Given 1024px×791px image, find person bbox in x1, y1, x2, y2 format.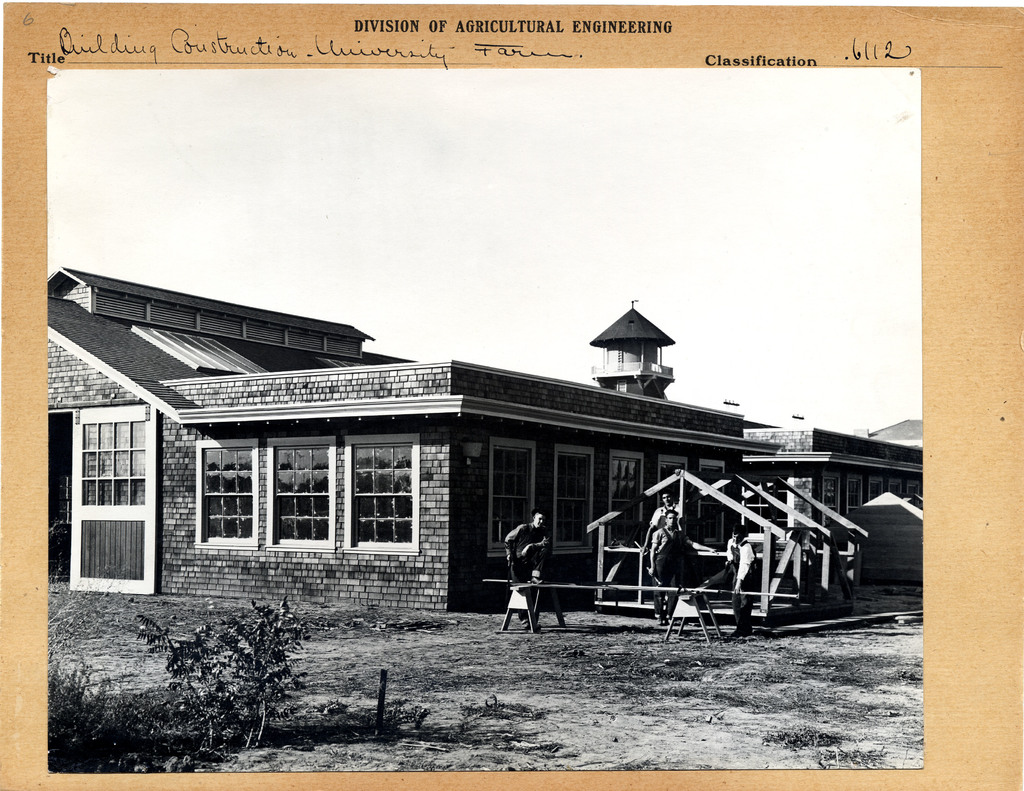
707, 524, 762, 634.
